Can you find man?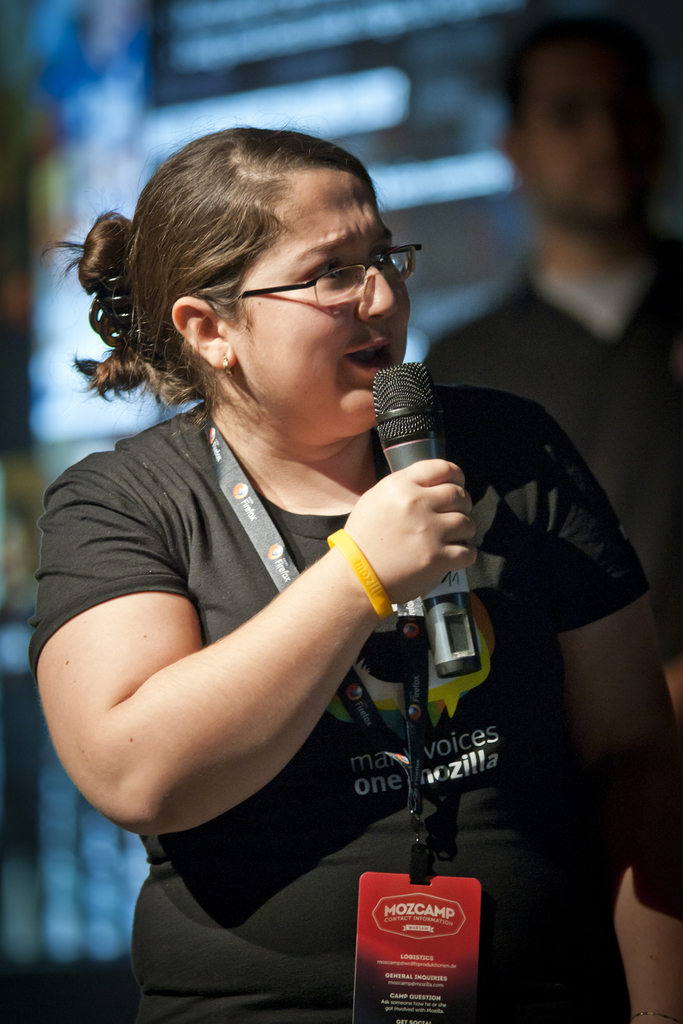
Yes, bounding box: 436, 15, 682, 489.
